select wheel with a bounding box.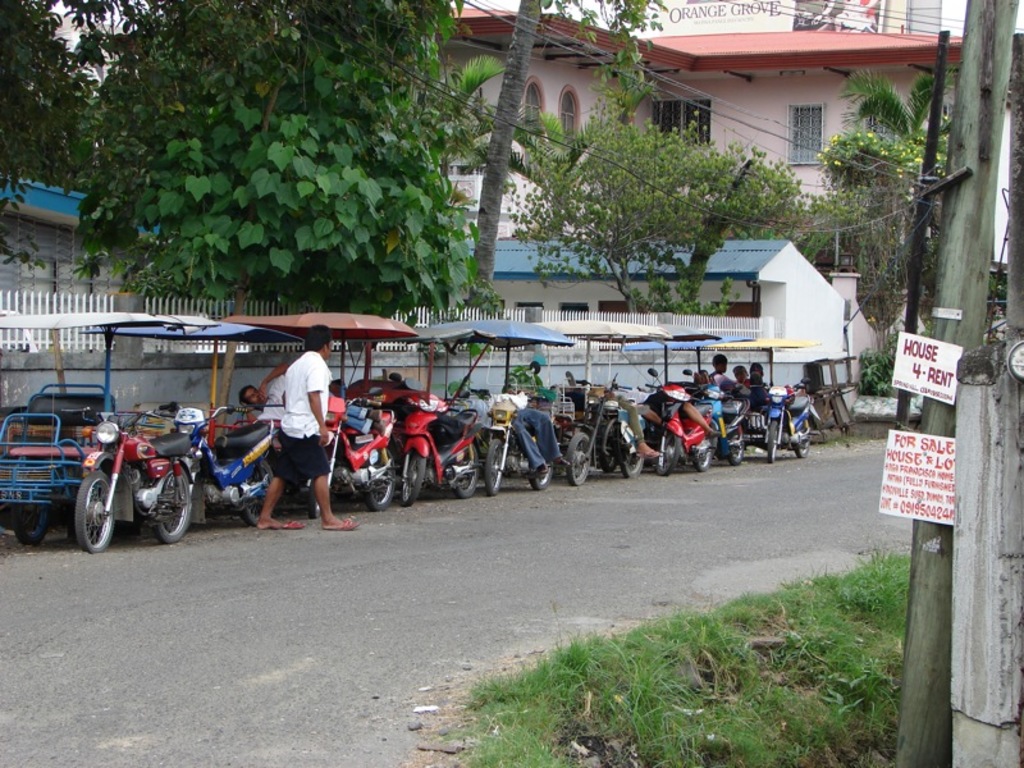
(790, 421, 806, 460).
